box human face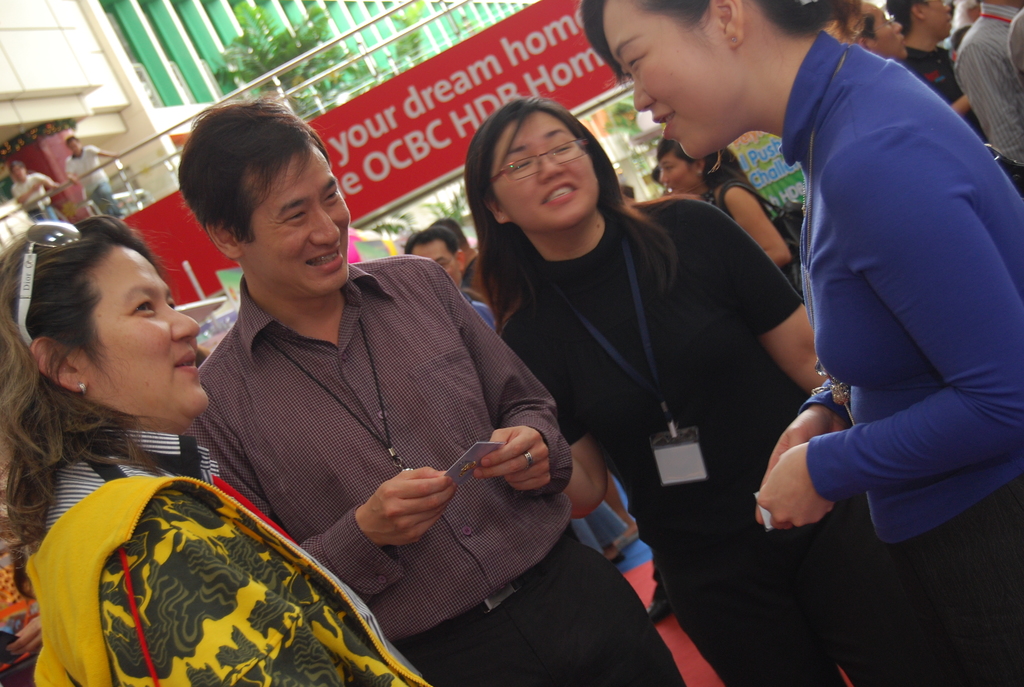
rect(68, 140, 82, 155)
